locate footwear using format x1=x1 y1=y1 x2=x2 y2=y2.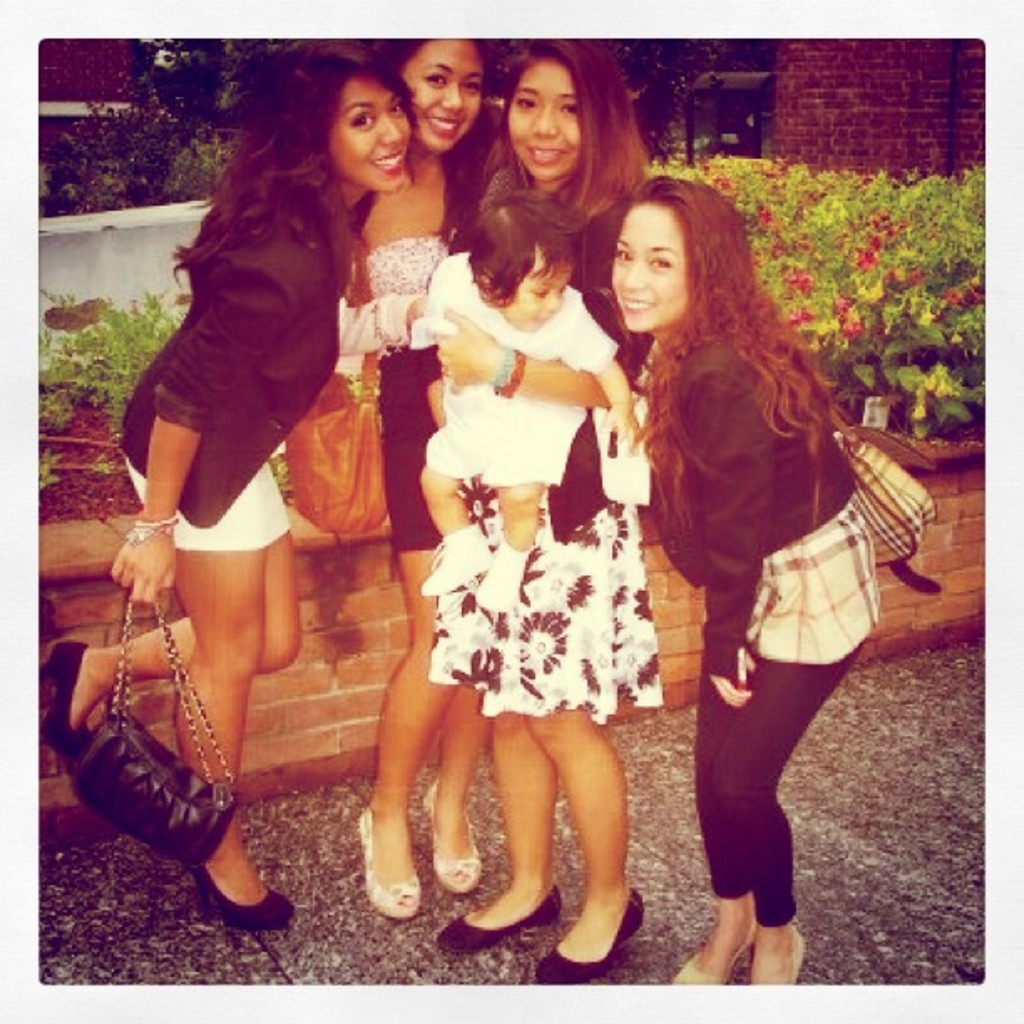
x1=530 y1=885 x2=651 y2=986.
